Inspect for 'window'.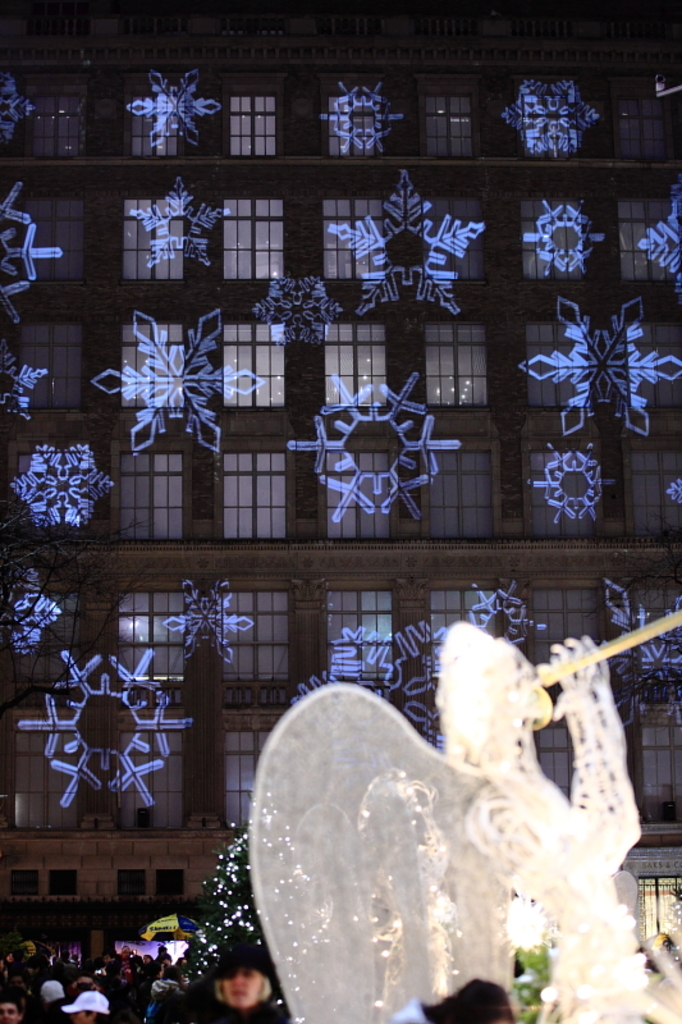
Inspection: 512, 65, 587, 161.
